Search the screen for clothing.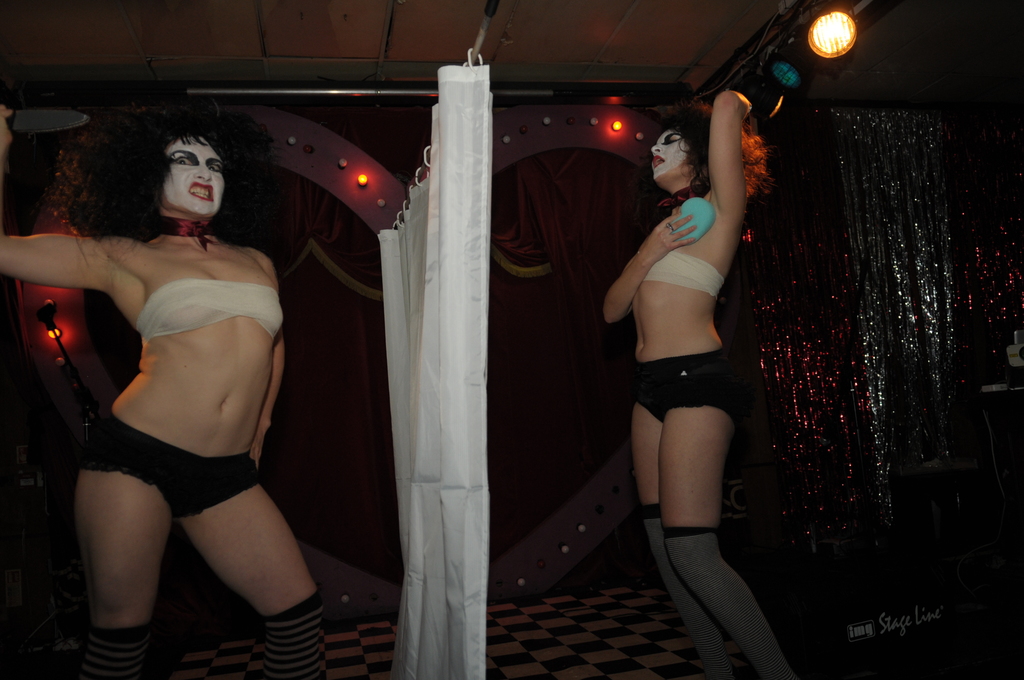
Found at left=74, top=410, right=259, bottom=517.
